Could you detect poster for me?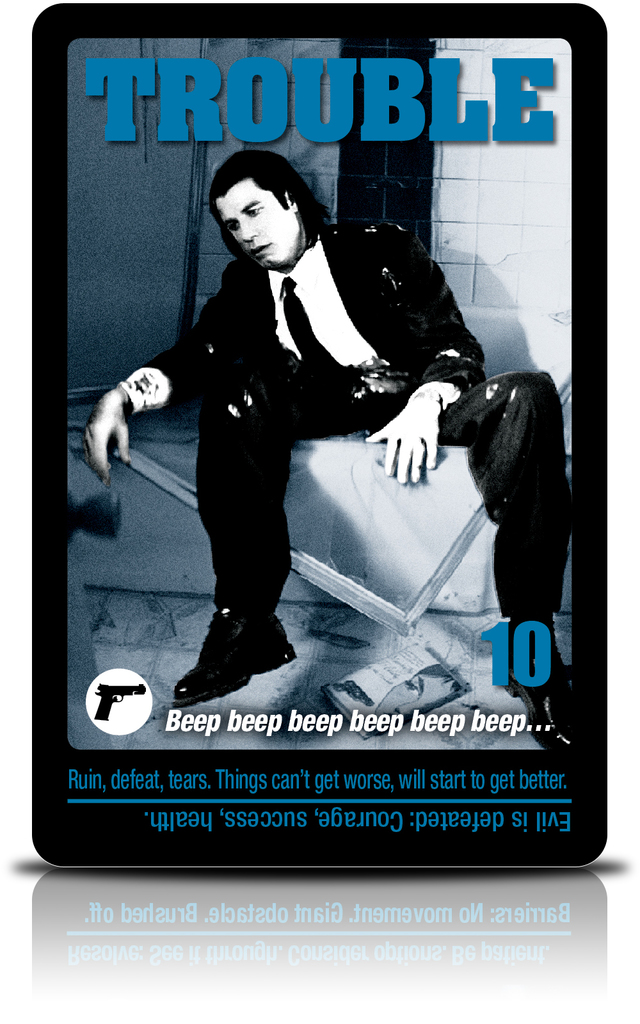
Detection result: crop(27, 3, 608, 870).
